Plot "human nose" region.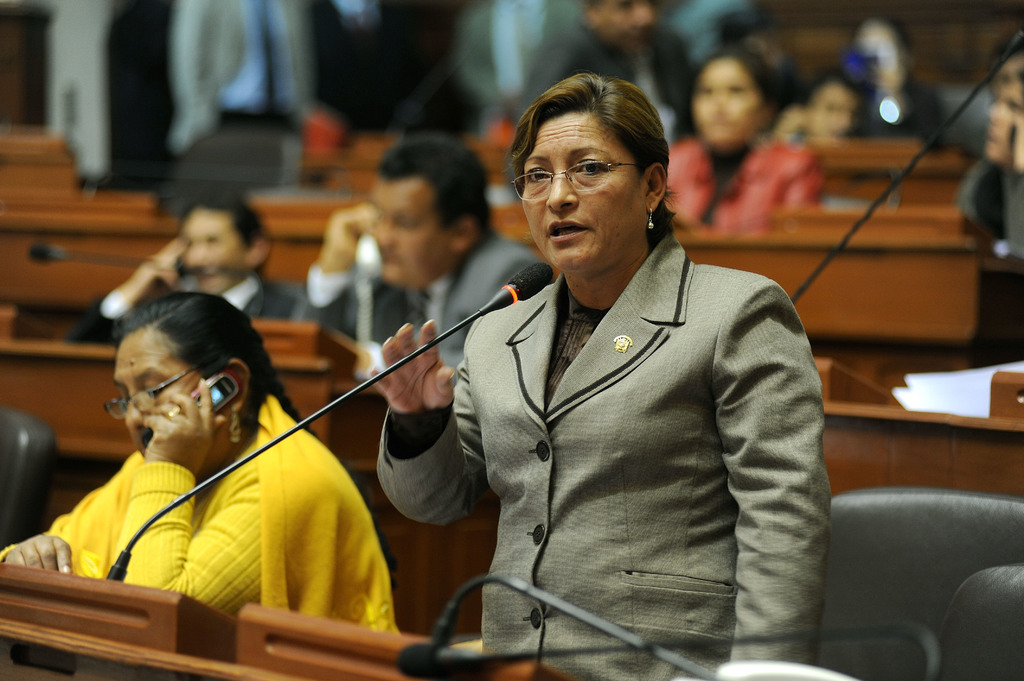
Plotted at (x1=126, y1=399, x2=147, y2=428).
